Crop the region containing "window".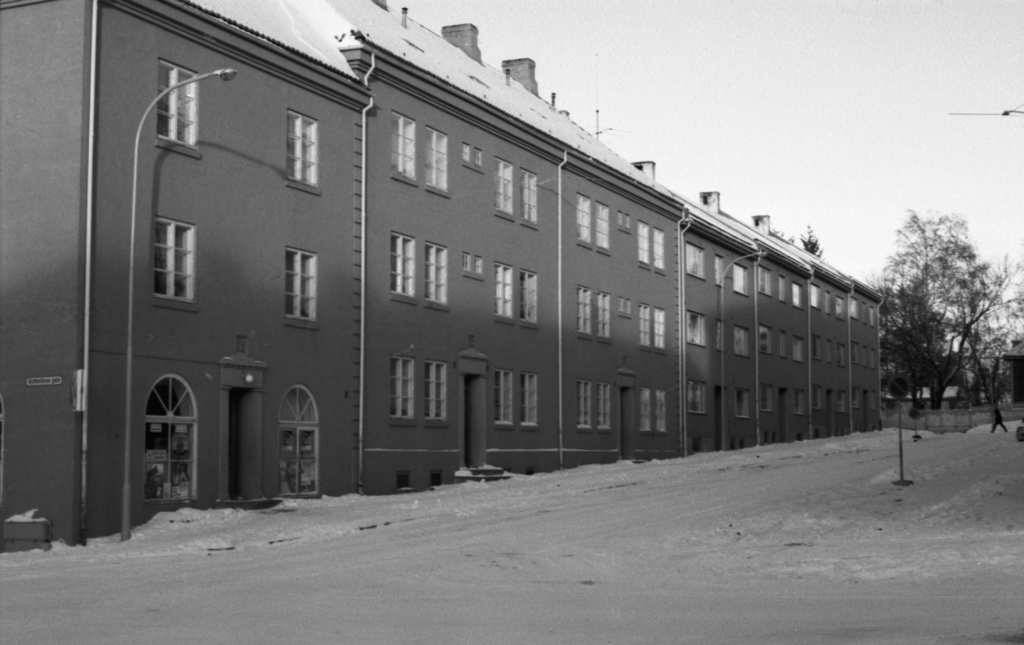
Crop region: <region>639, 220, 652, 266</region>.
